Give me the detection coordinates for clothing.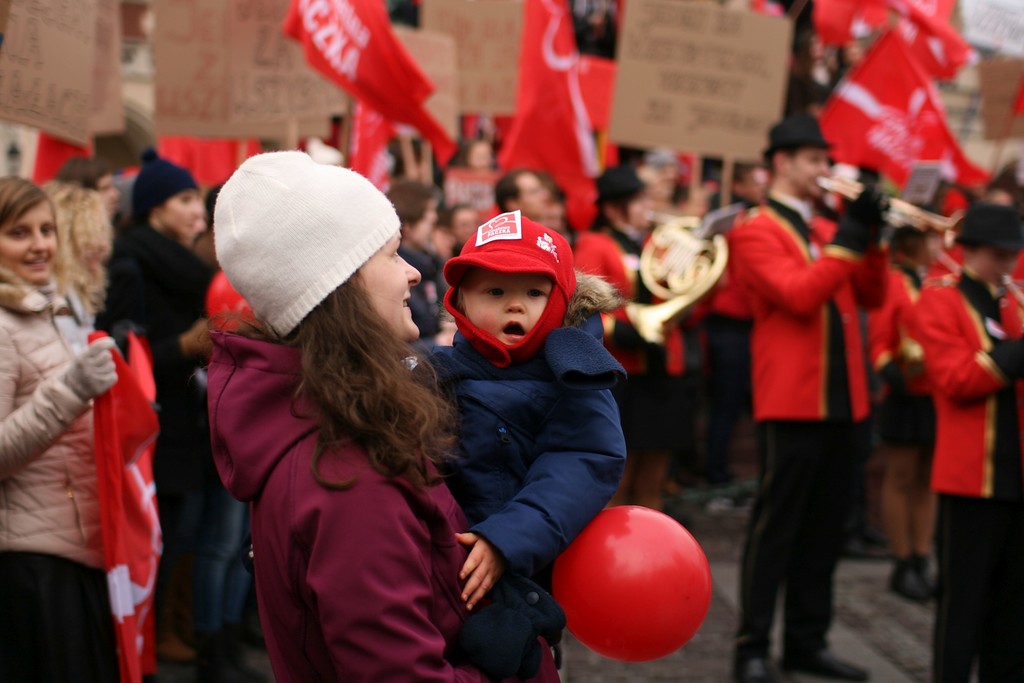
l=570, t=217, r=688, b=495.
